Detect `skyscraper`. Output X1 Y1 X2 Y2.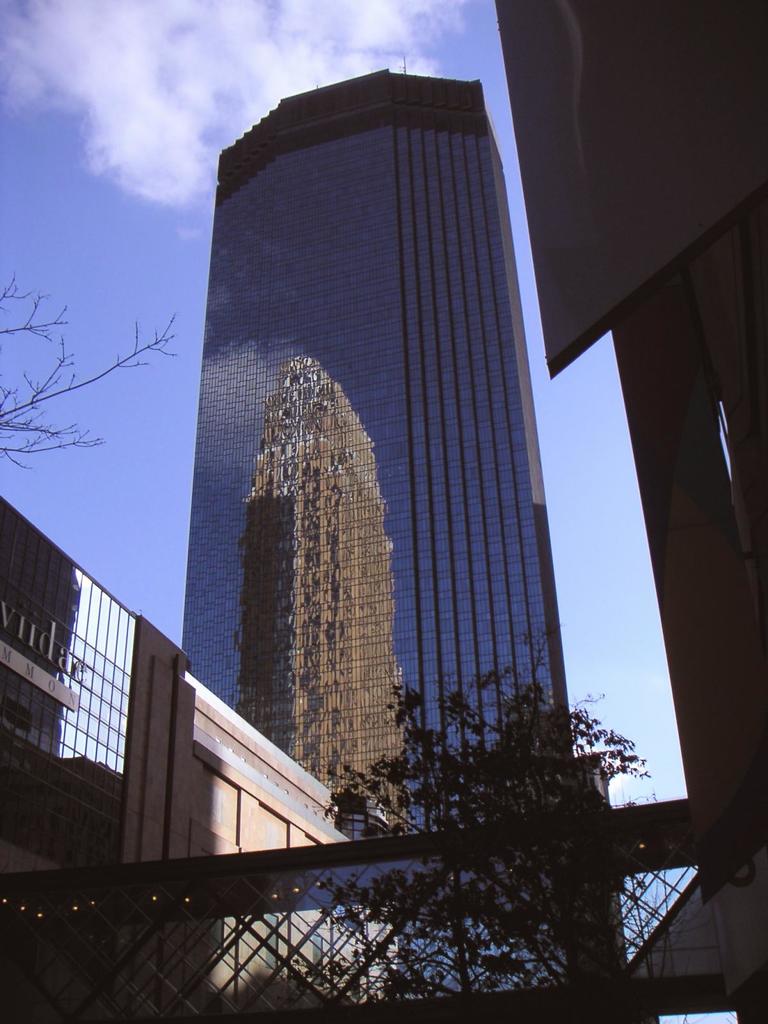
148 33 601 872.
